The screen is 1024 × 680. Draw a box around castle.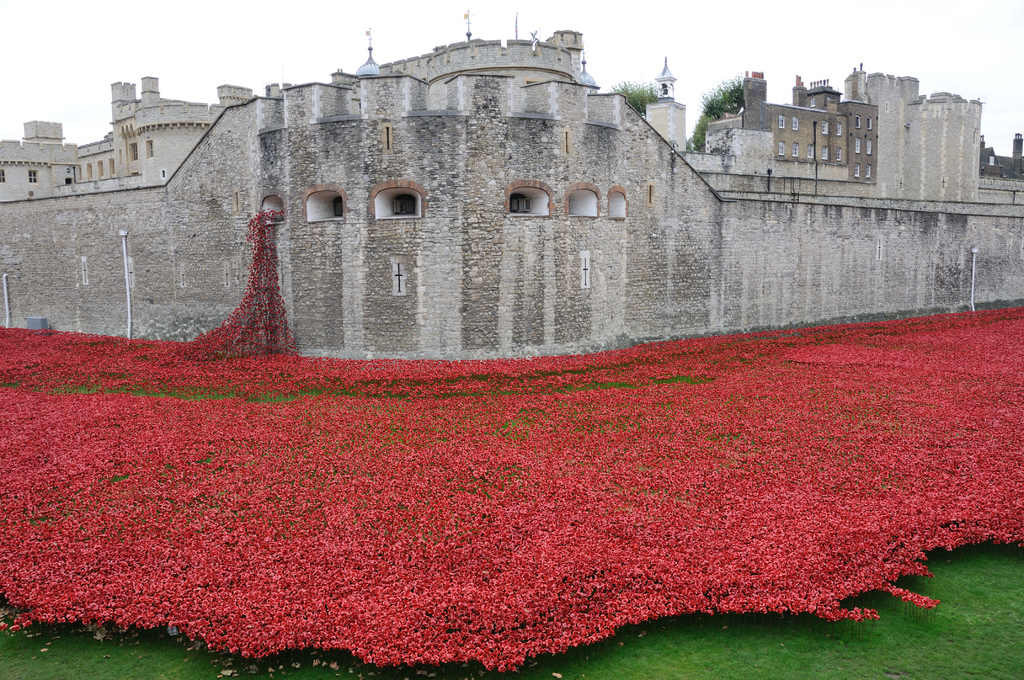
32,0,988,375.
